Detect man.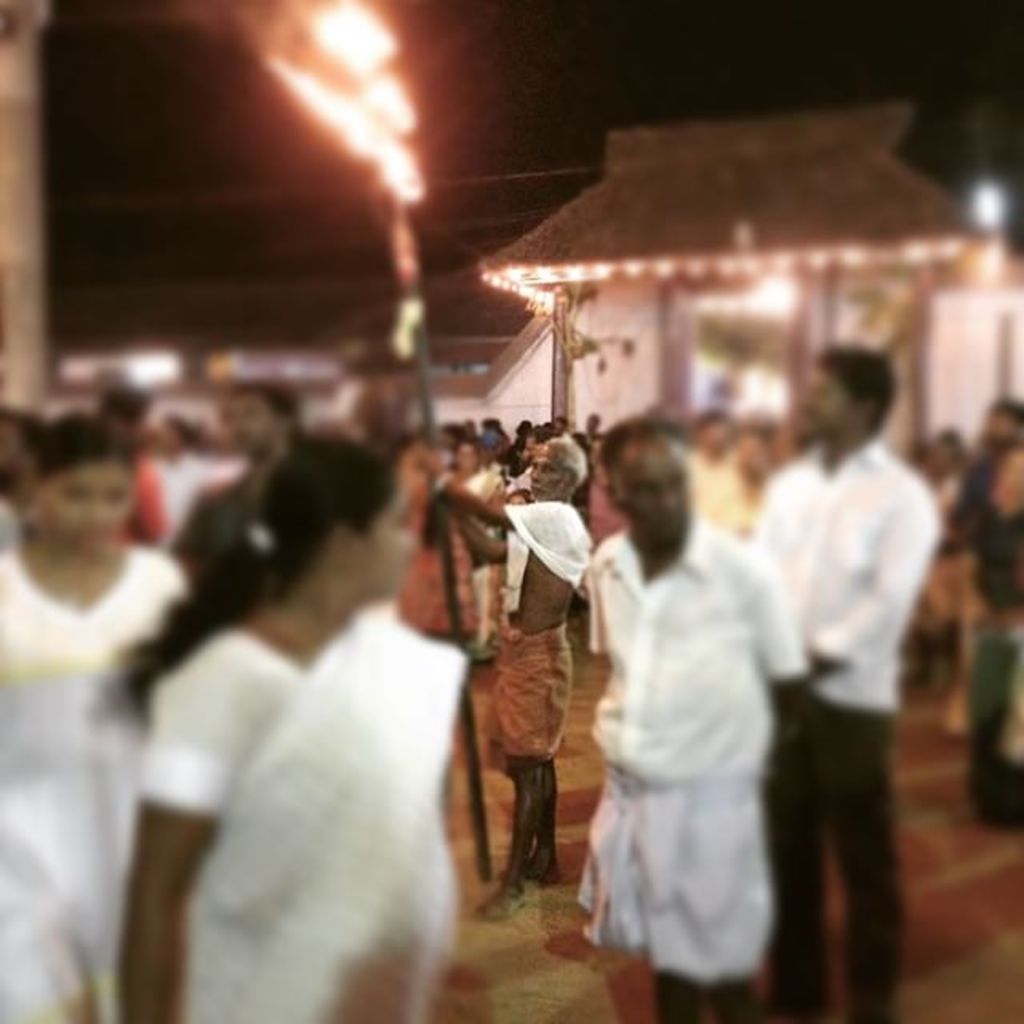
Detected at left=174, top=384, right=301, bottom=550.
